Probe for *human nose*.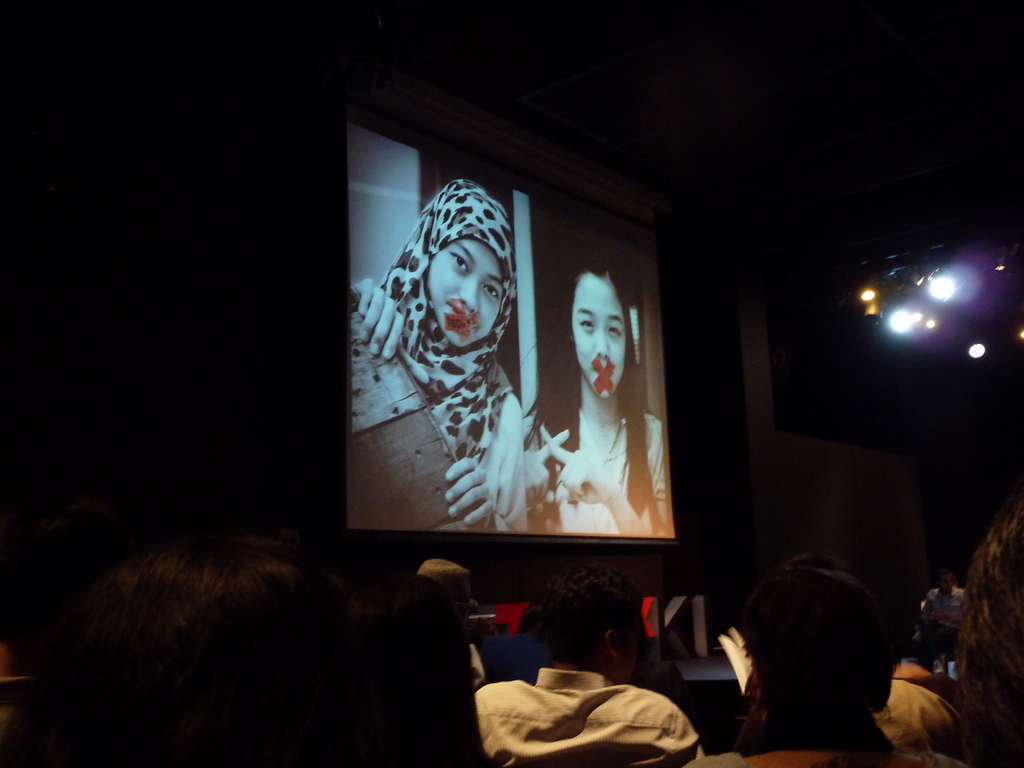
Probe result: <region>456, 275, 477, 313</region>.
